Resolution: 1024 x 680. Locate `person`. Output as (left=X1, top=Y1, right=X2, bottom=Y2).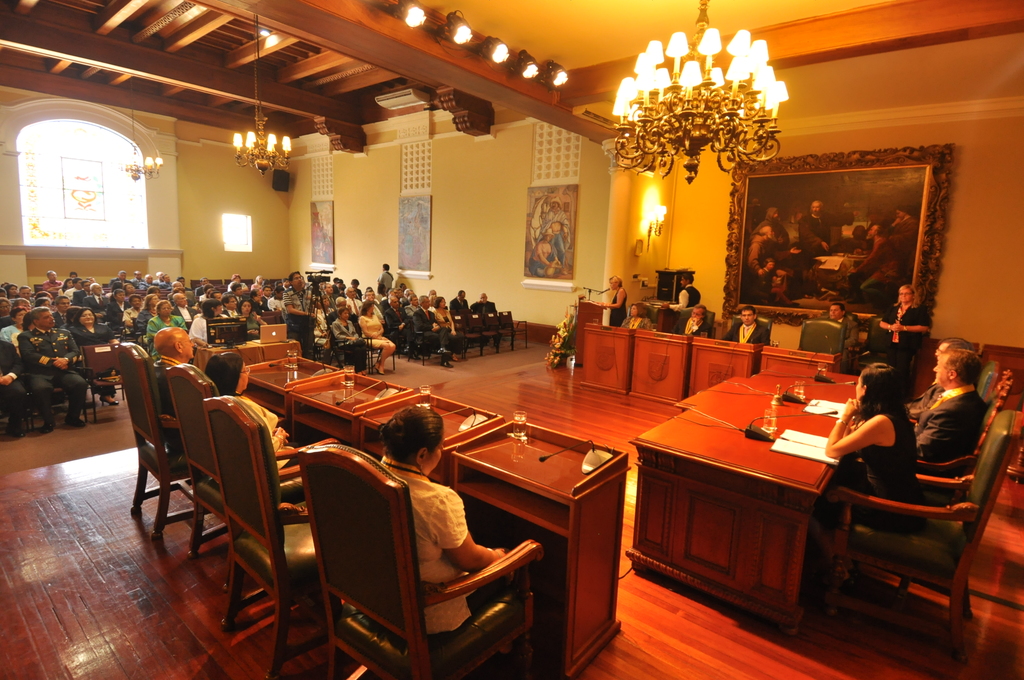
(left=905, top=353, right=996, bottom=461).
